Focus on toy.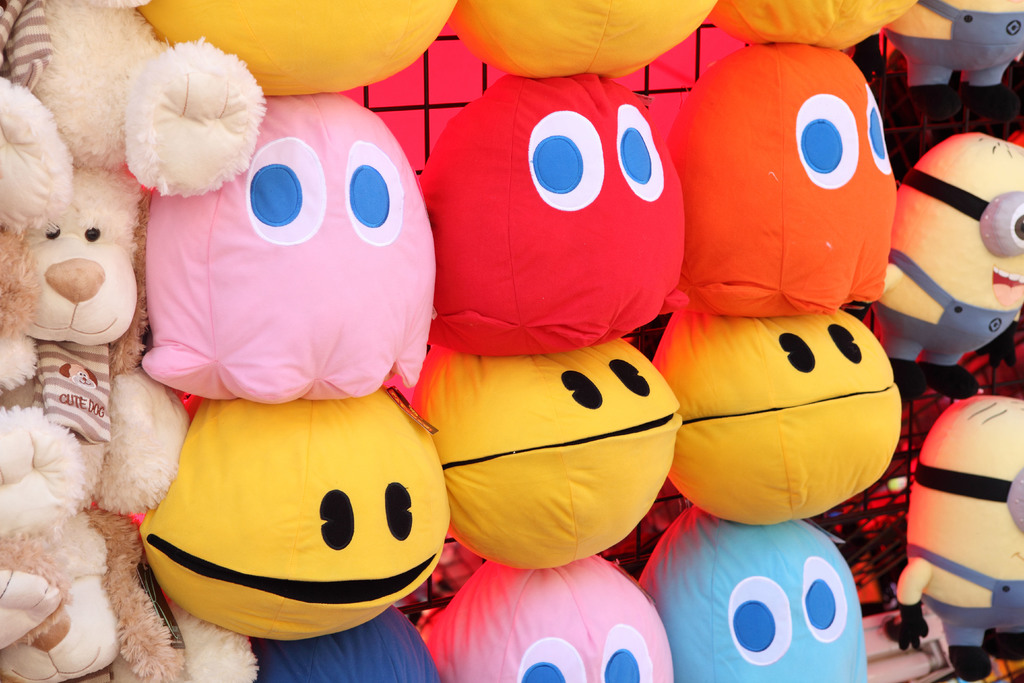
Focused at Rect(405, 338, 679, 575).
